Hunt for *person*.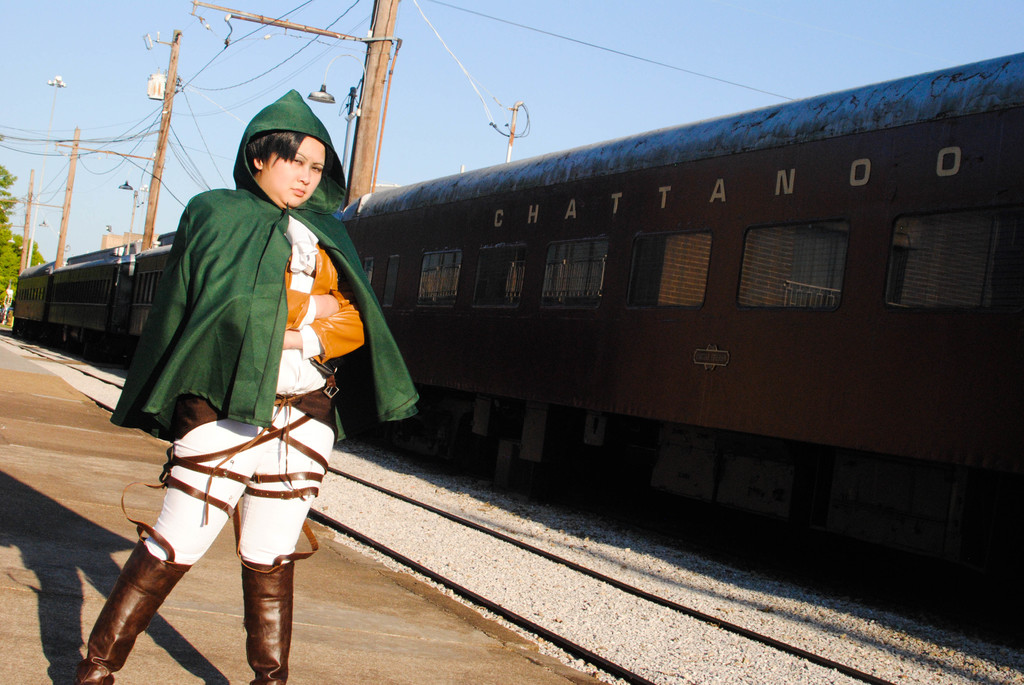
Hunted down at <bbox>68, 90, 420, 684</bbox>.
